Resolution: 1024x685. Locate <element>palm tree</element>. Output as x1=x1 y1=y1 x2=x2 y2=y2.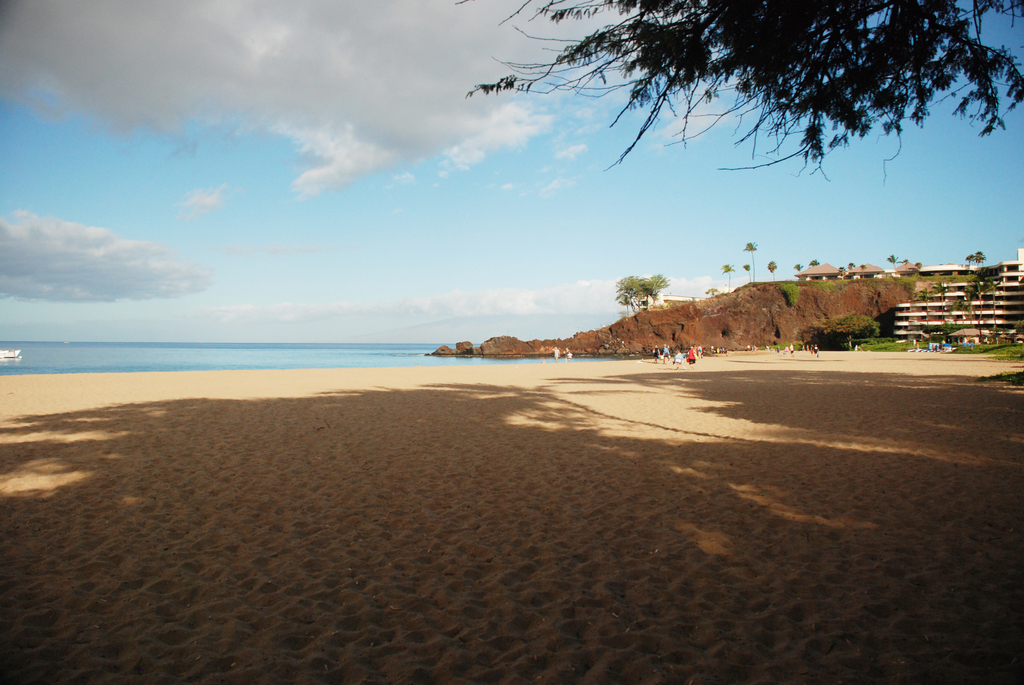
x1=794 y1=267 x2=801 y2=281.
